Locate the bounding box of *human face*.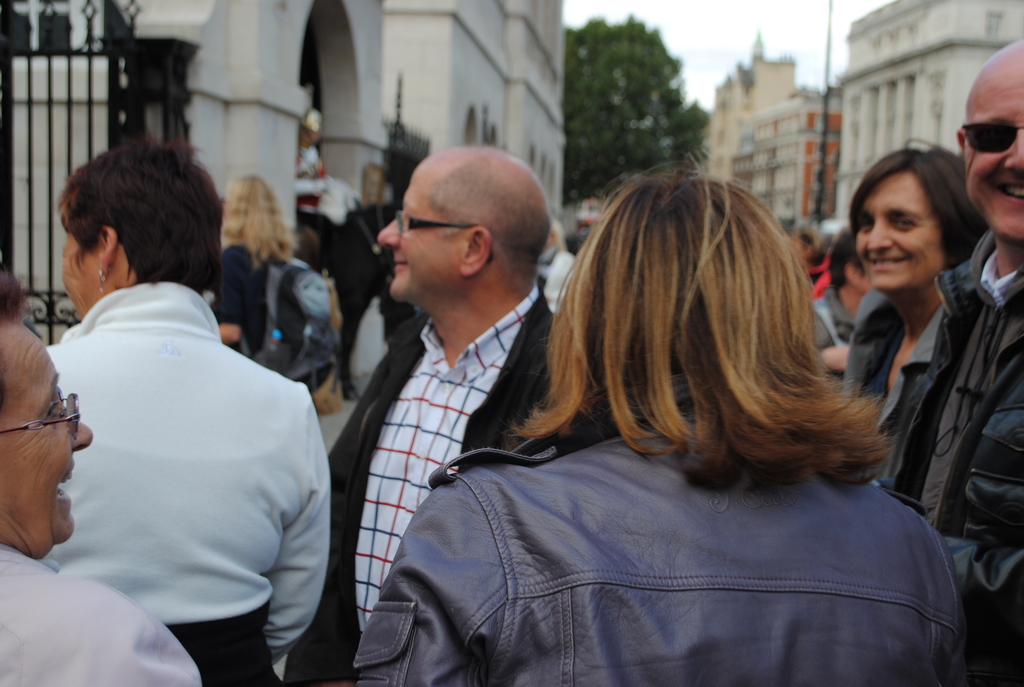
Bounding box: 963, 50, 1023, 241.
